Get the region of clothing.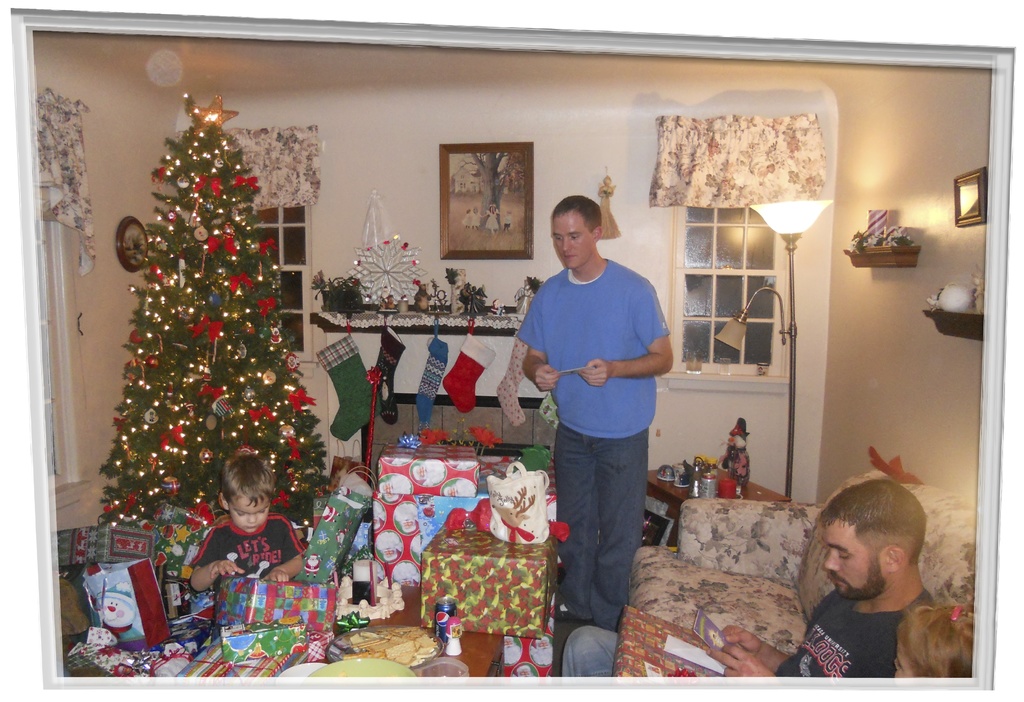
(525, 224, 668, 621).
